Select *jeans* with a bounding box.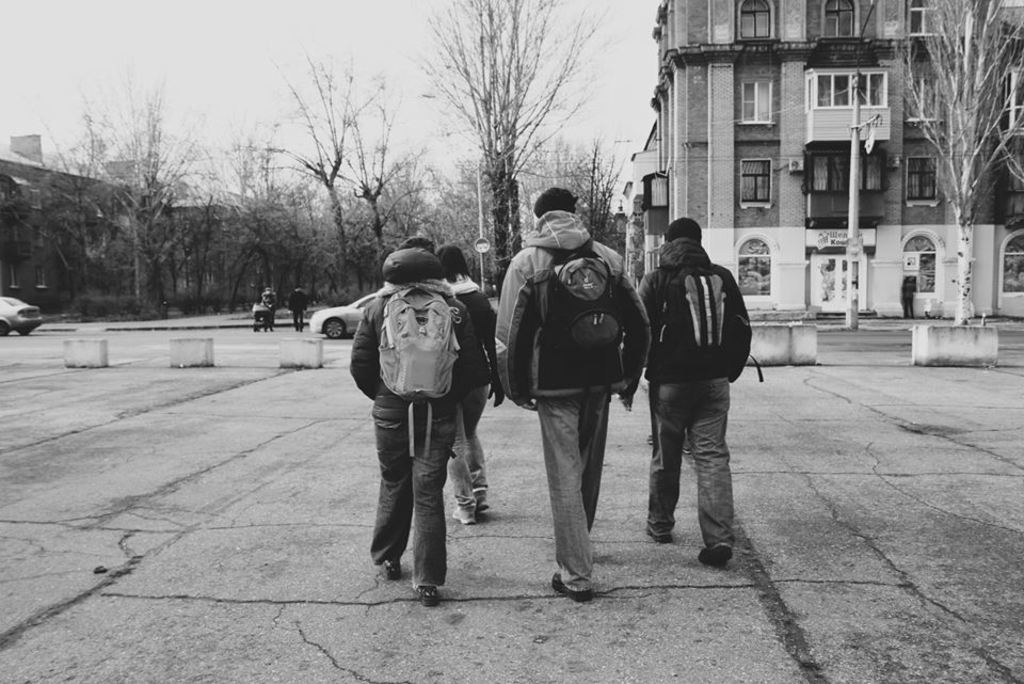
646,380,742,554.
